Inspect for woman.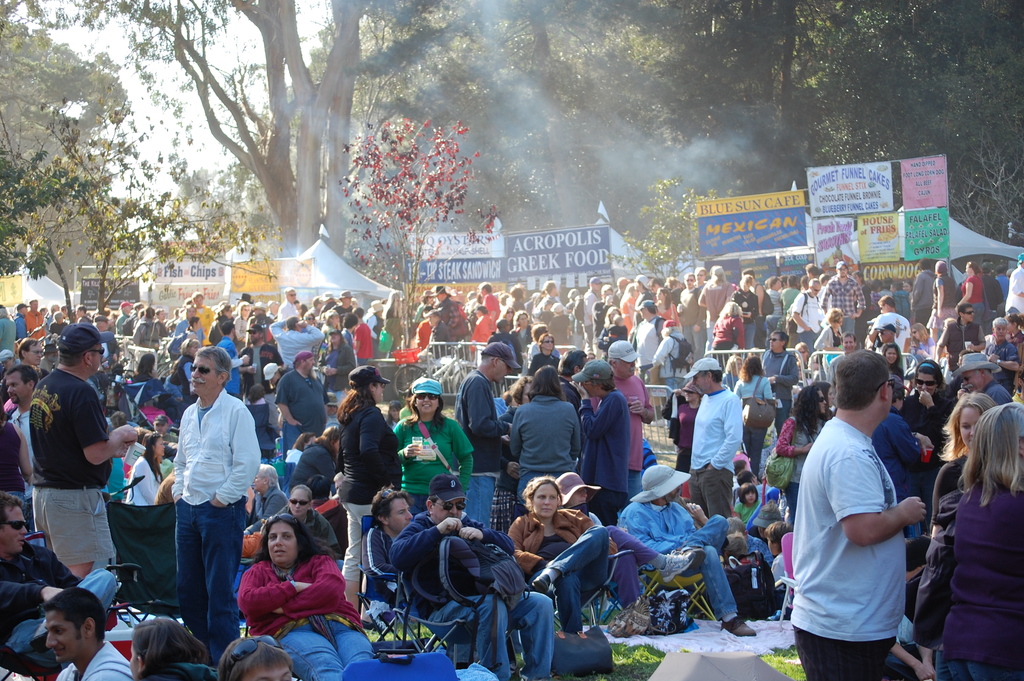
Inspection: x1=497 y1=306 x2=517 y2=329.
